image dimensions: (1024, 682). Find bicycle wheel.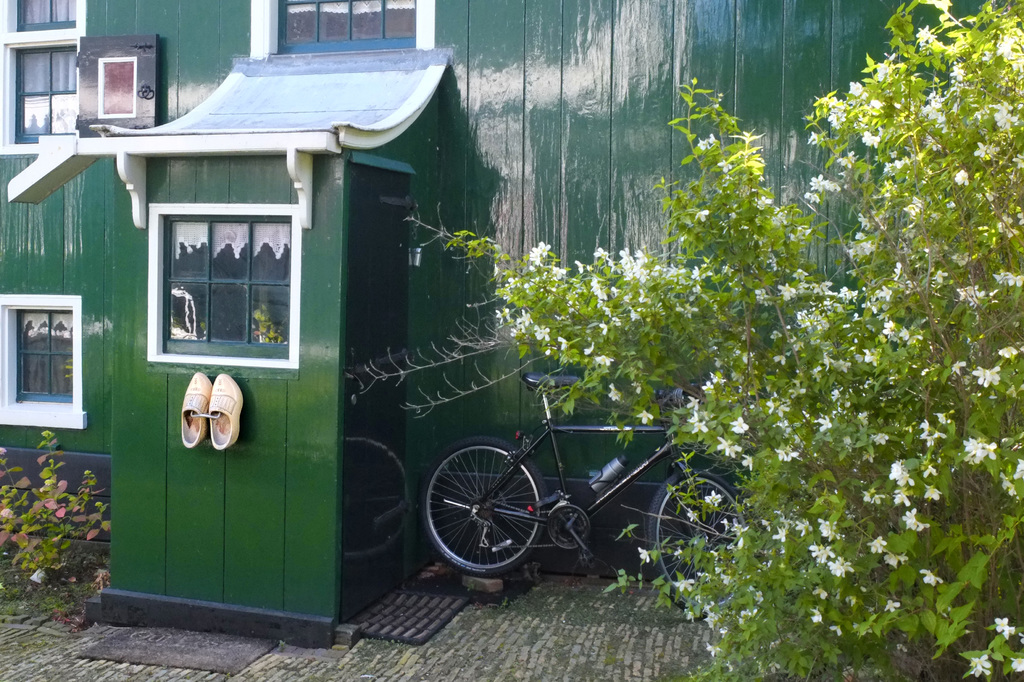
{"left": 648, "top": 466, "right": 748, "bottom": 614}.
